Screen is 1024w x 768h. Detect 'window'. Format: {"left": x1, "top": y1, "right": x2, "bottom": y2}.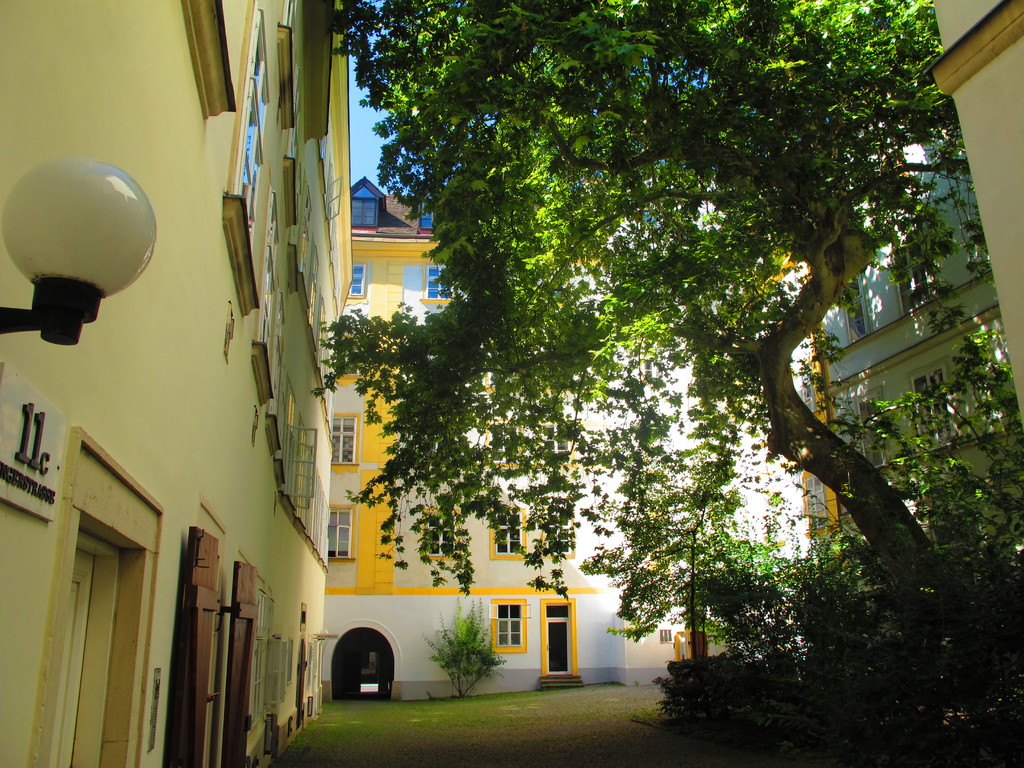
{"left": 857, "top": 390, "right": 888, "bottom": 470}.
